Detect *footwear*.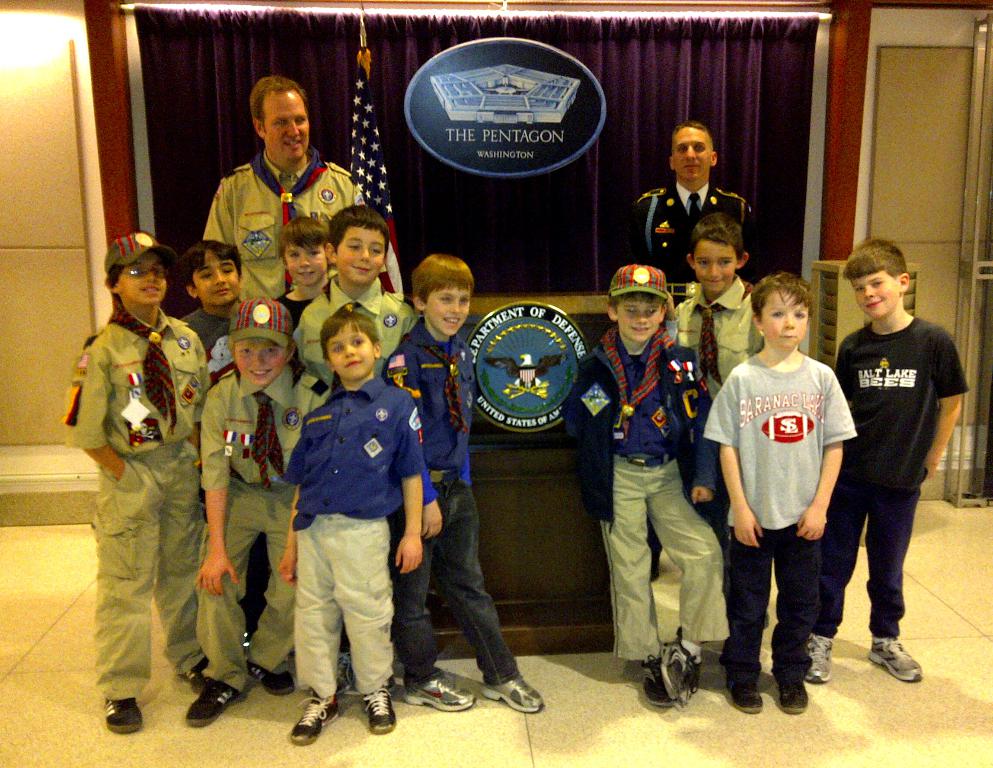
Detected at locate(805, 632, 837, 682).
